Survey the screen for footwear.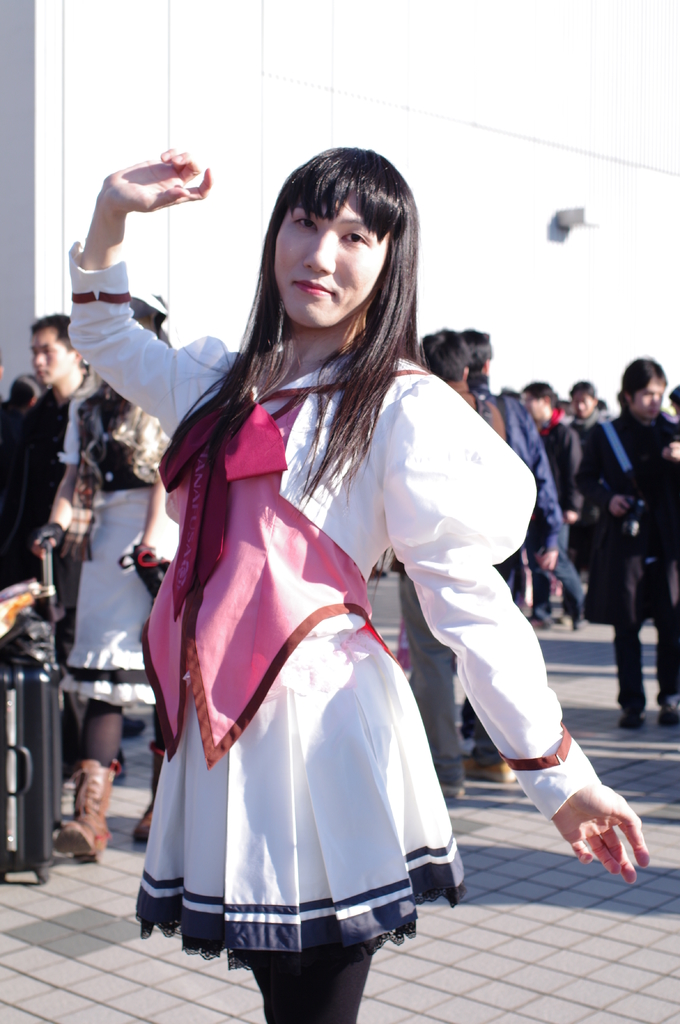
Survey found: (49,755,120,867).
